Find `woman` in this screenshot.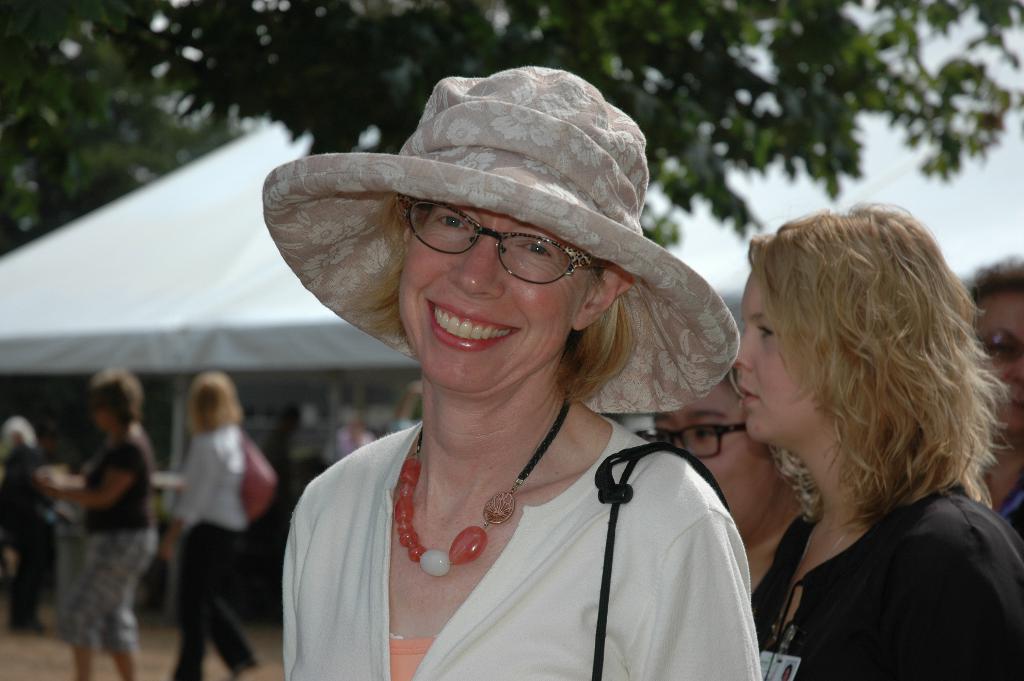
The bounding box for `woman` is left=33, top=357, right=168, bottom=680.
